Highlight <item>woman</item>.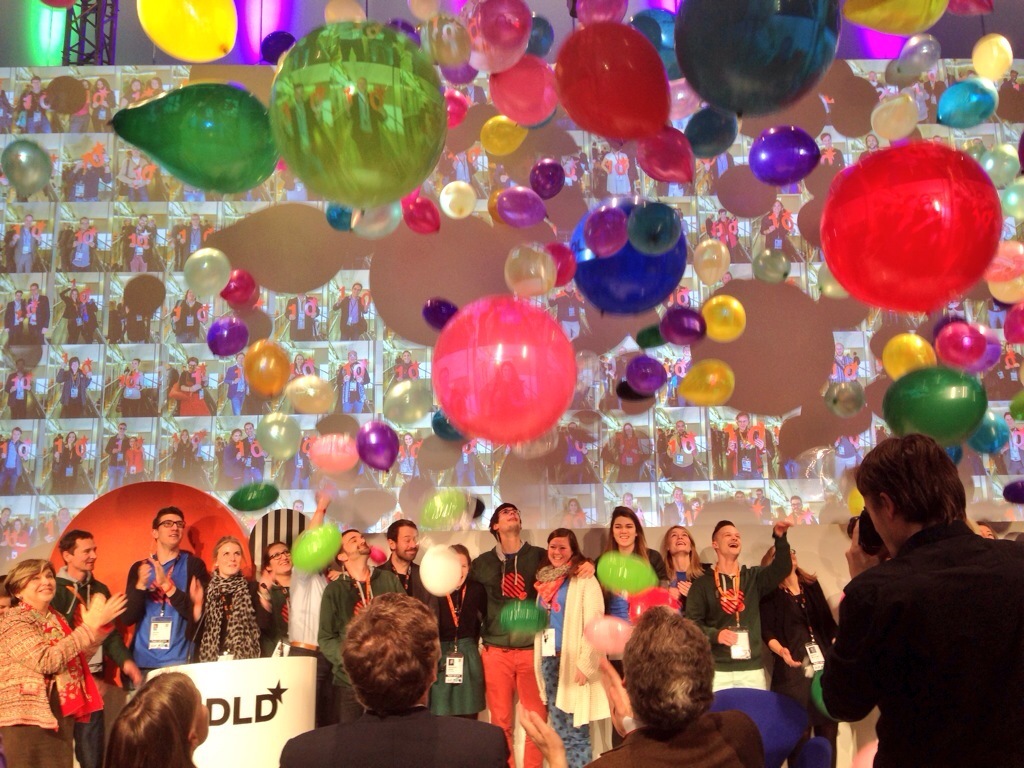
Highlighted region: region(594, 493, 676, 614).
